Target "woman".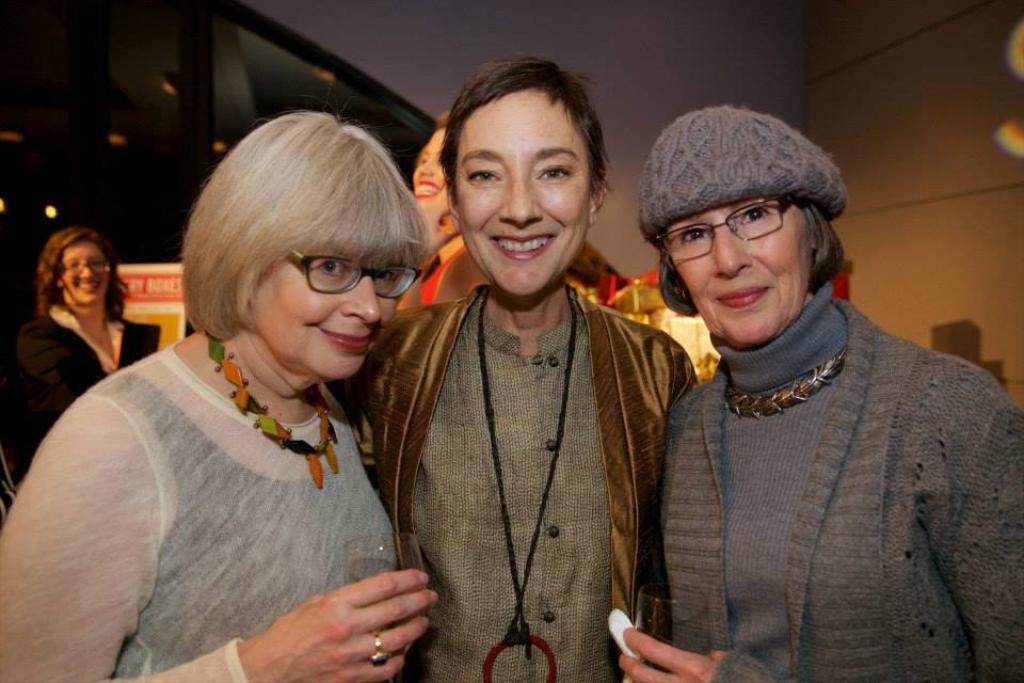
Target region: [343, 62, 698, 682].
